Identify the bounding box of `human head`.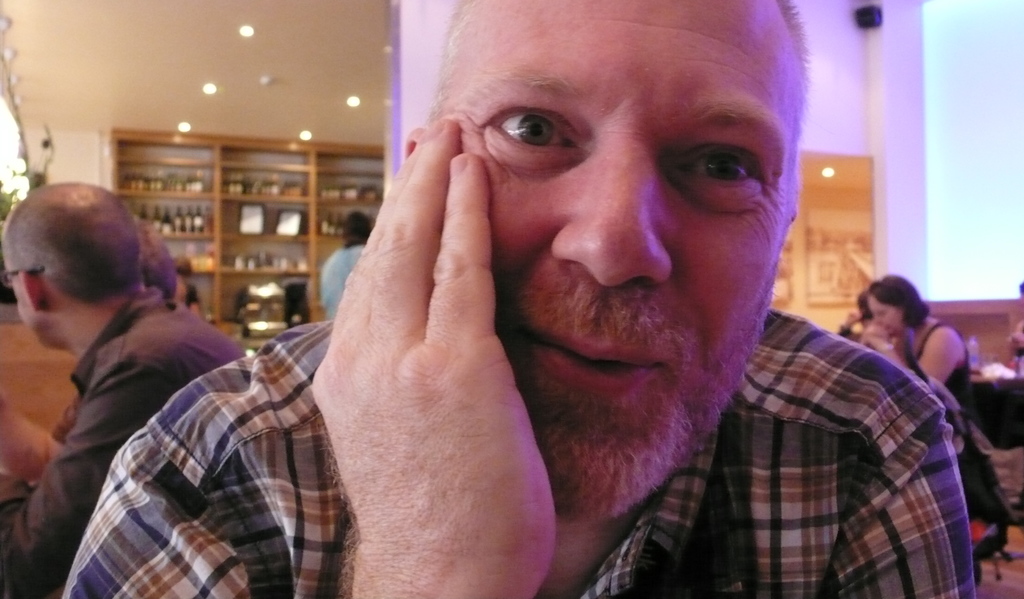
box=[1, 178, 140, 352].
